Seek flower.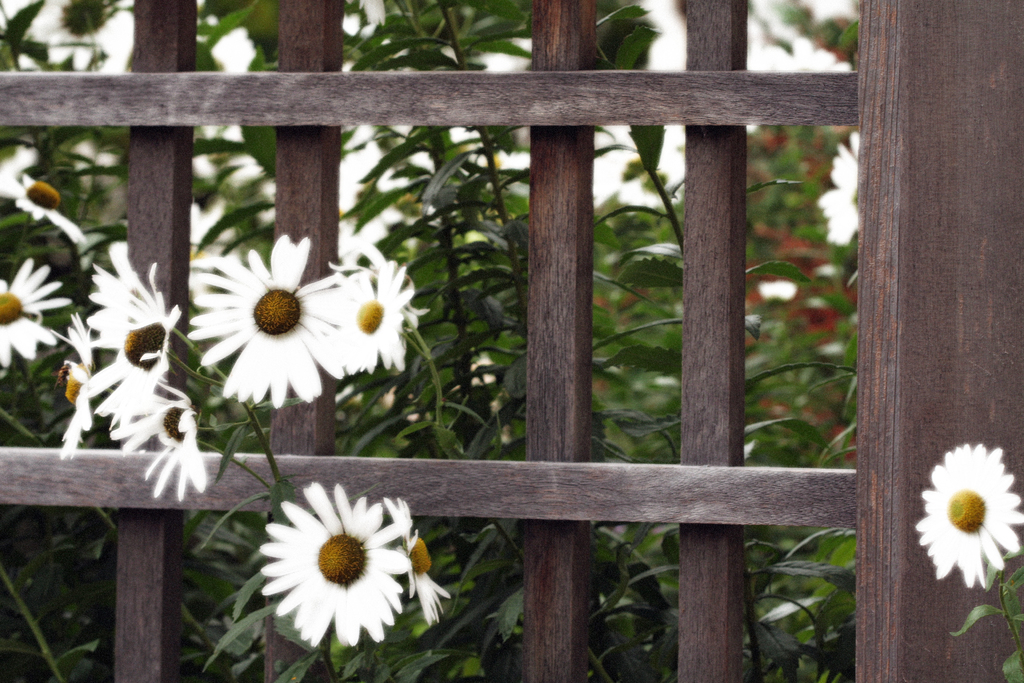
61, 273, 909, 591.
